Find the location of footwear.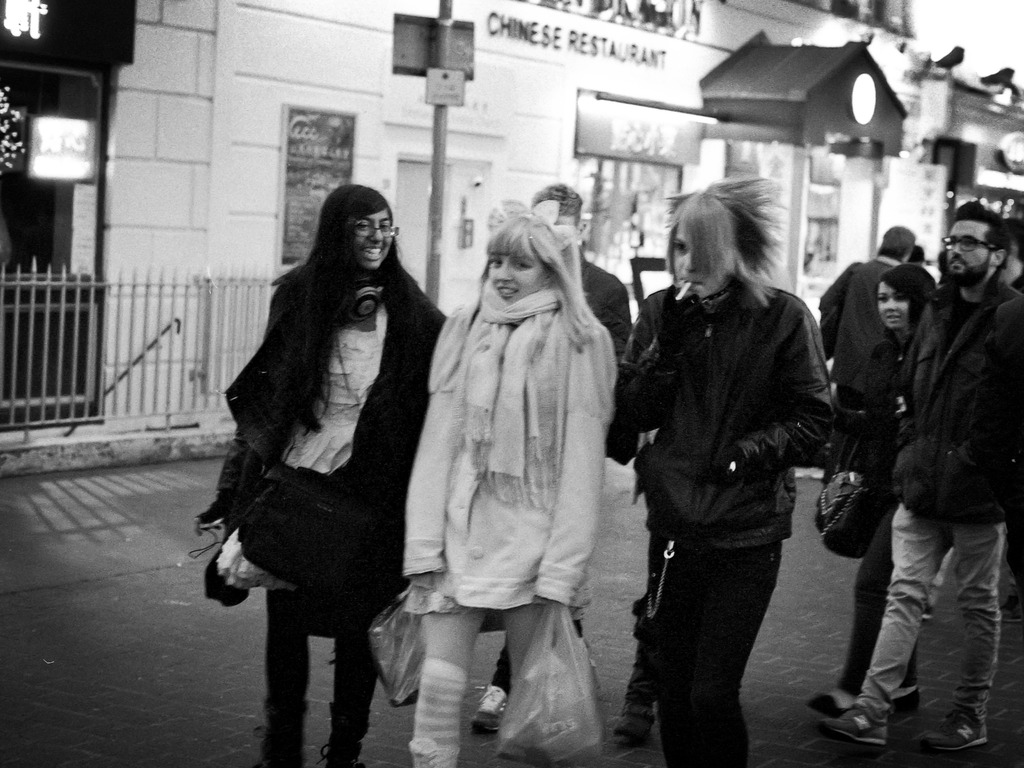
Location: 911, 716, 993, 754.
